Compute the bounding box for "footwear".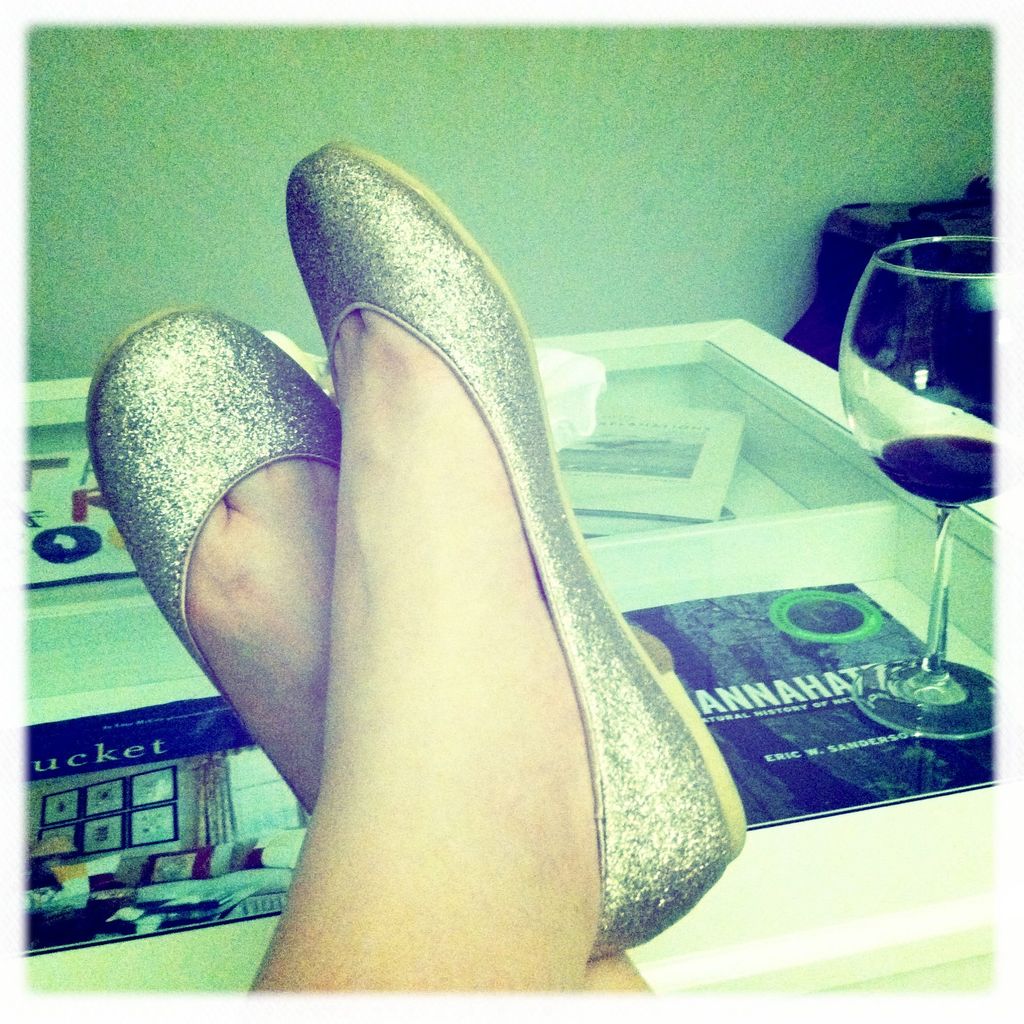
(169,148,793,1023).
